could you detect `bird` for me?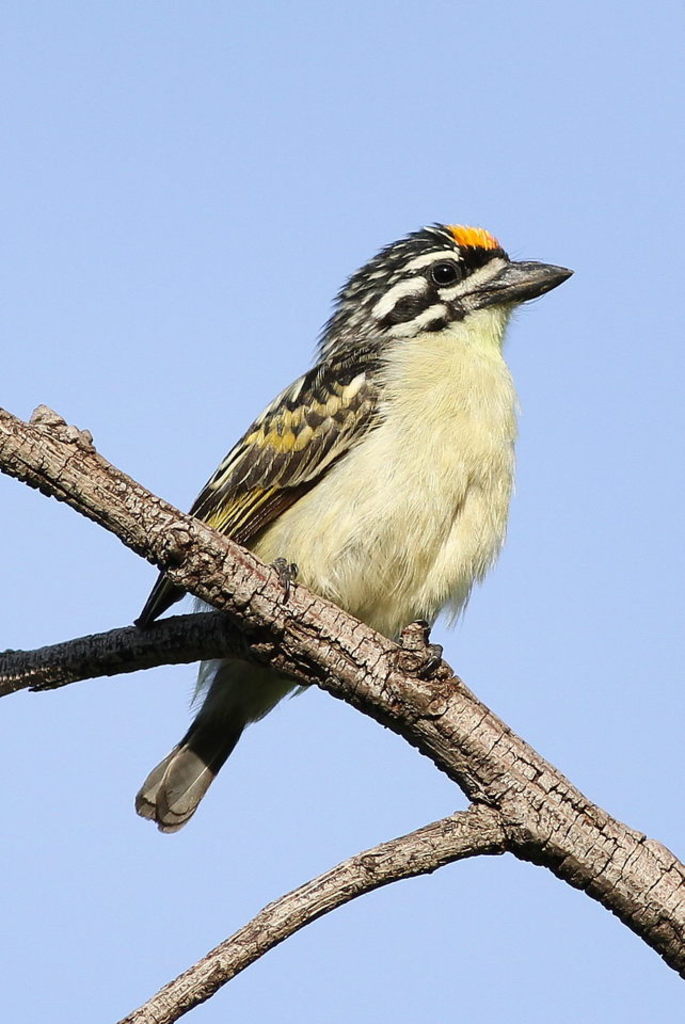
Detection result: box(136, 236, 588, 833).
